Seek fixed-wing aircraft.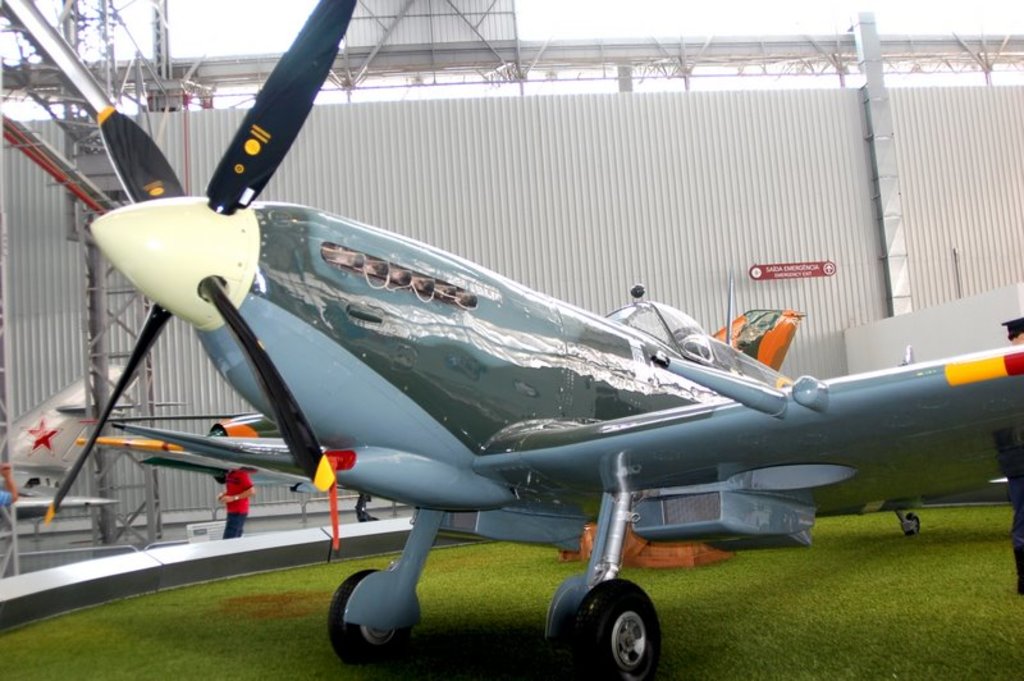
(x1=33, y1=0, x2=1023, y2=678).
